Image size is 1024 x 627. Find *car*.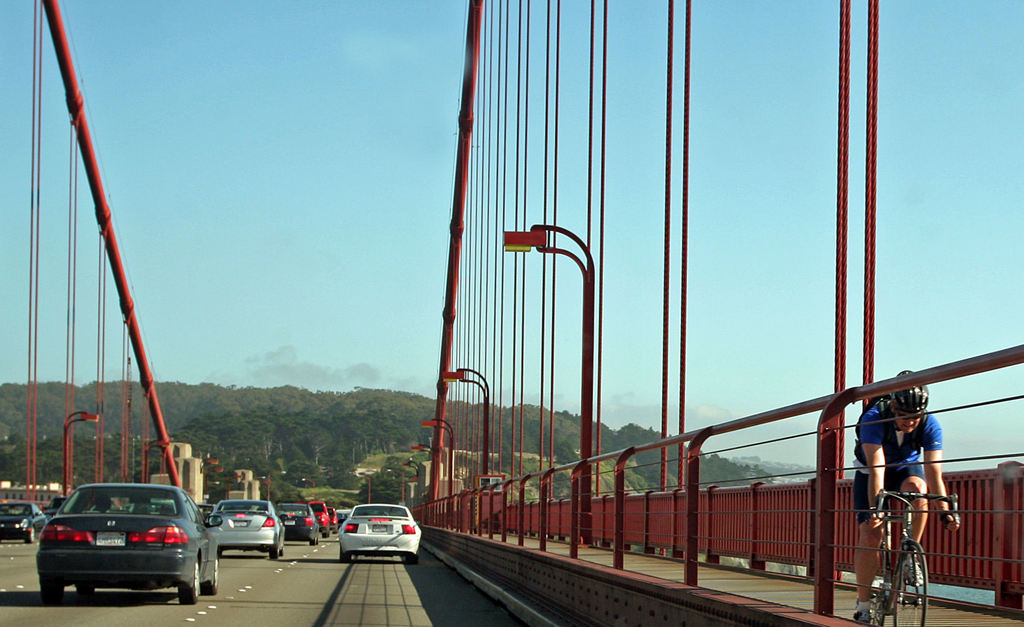
(left=337, top=502, right=422, bottom=565).
